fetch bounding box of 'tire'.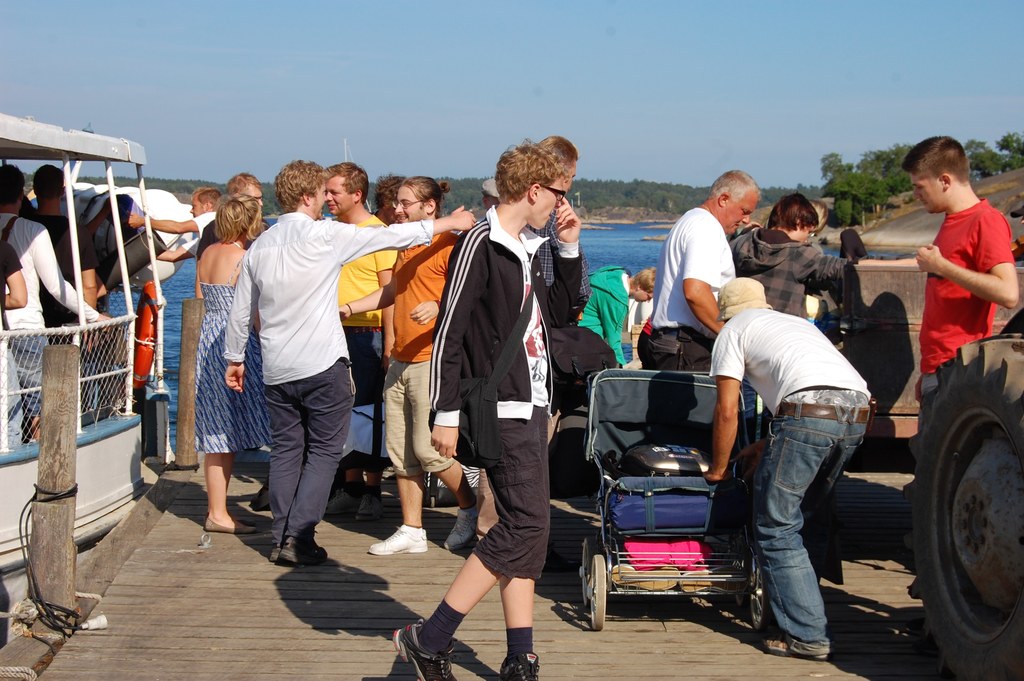
Bbox: 749 549 767 633.
